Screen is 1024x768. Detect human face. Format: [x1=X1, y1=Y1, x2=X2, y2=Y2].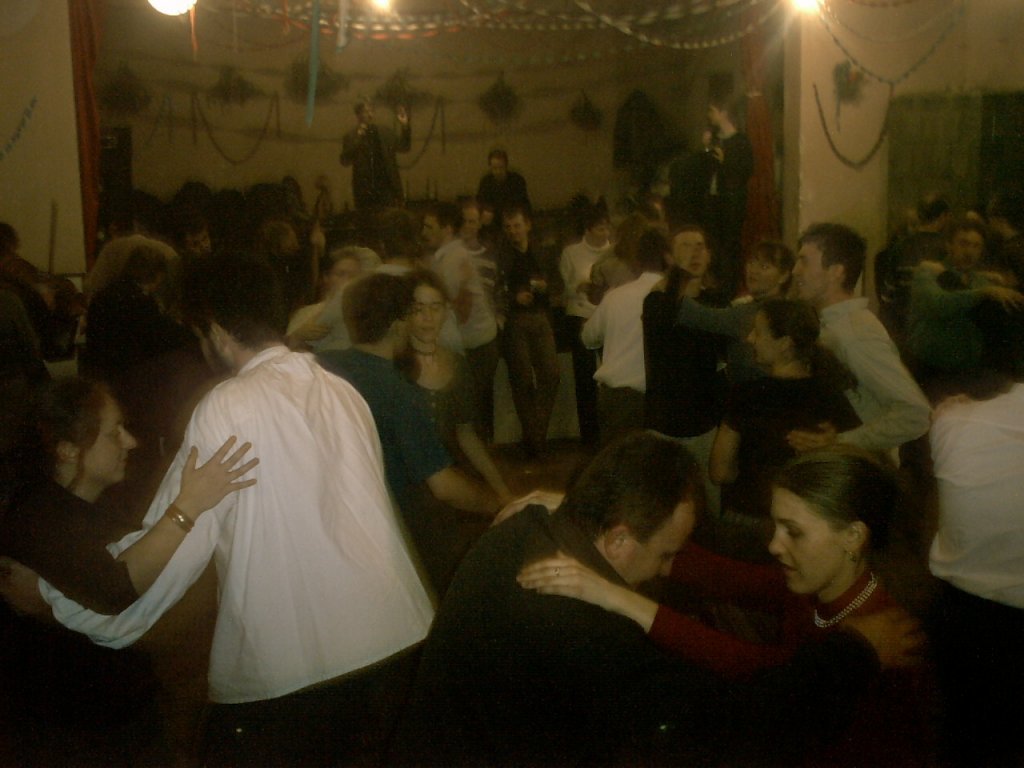
[x1=492, y1=155, x2=507, y2=185].
